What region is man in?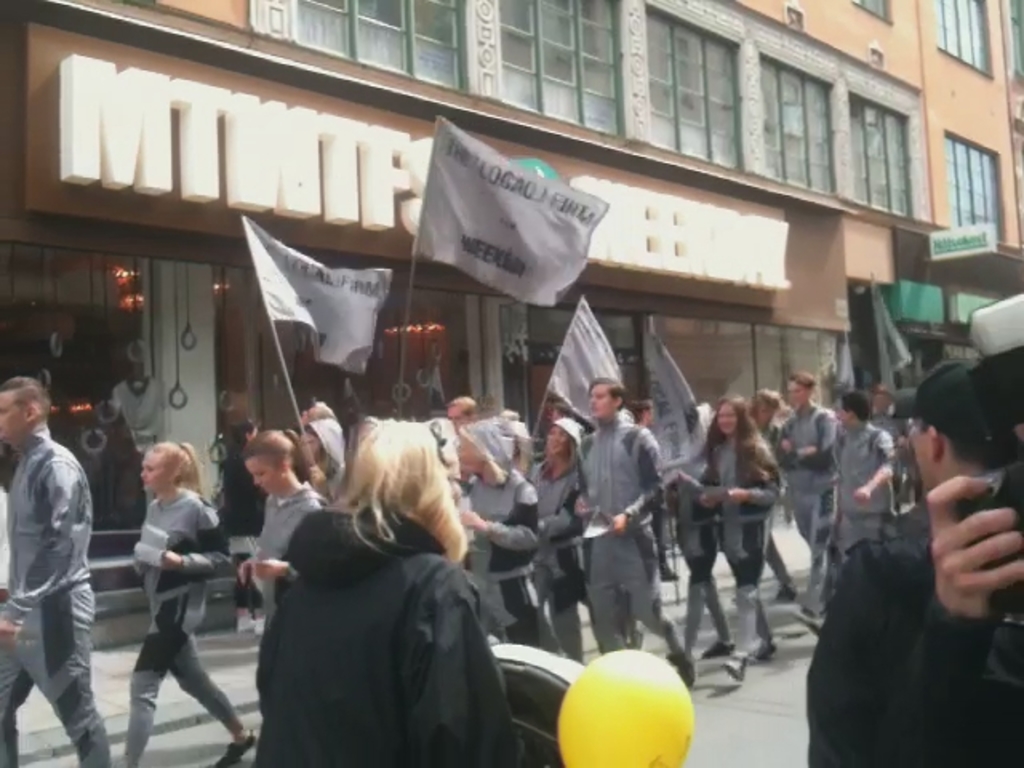
Rect(819, 387, 899, 587).
